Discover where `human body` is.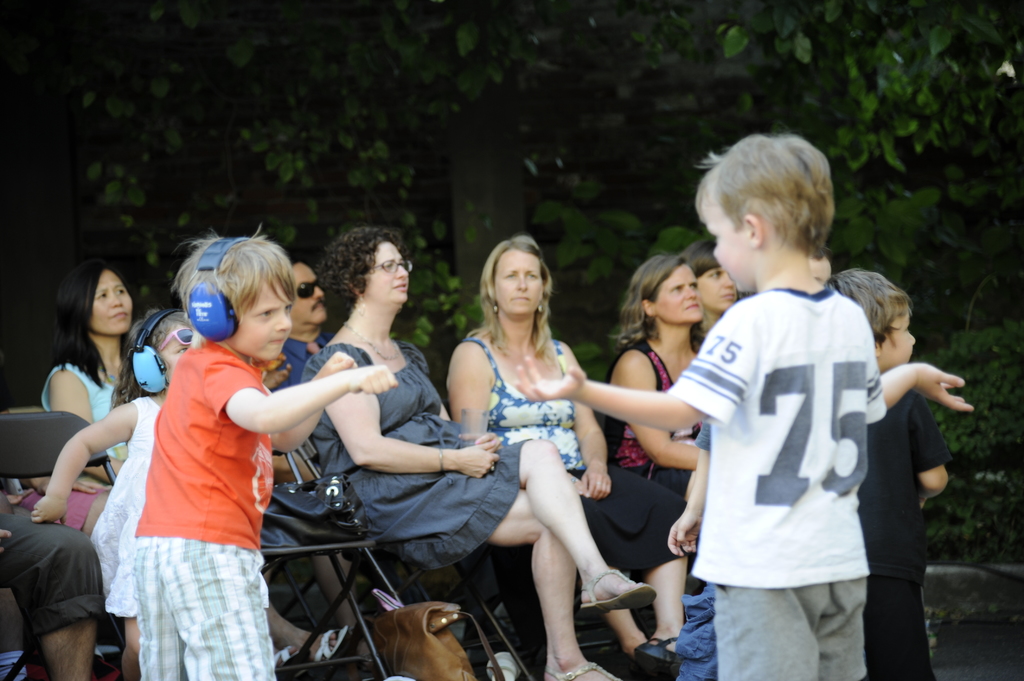
Discovered at BBox(36, 308, 188, 676).
